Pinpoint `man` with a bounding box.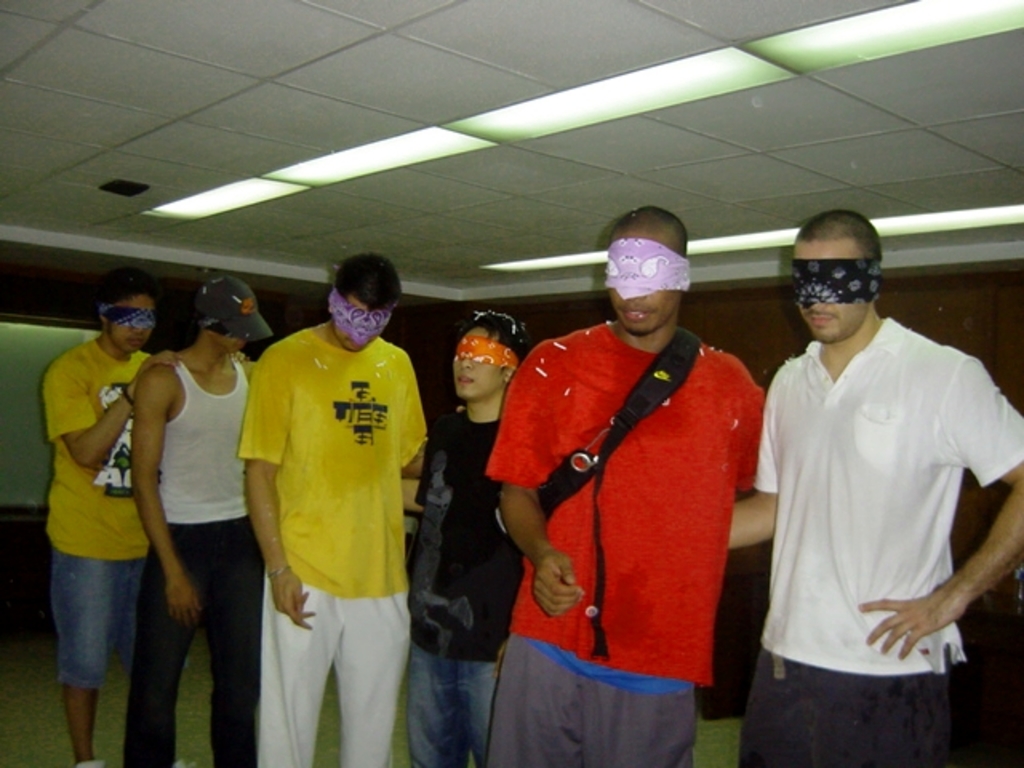
locate(42, 267, 251, 766).
